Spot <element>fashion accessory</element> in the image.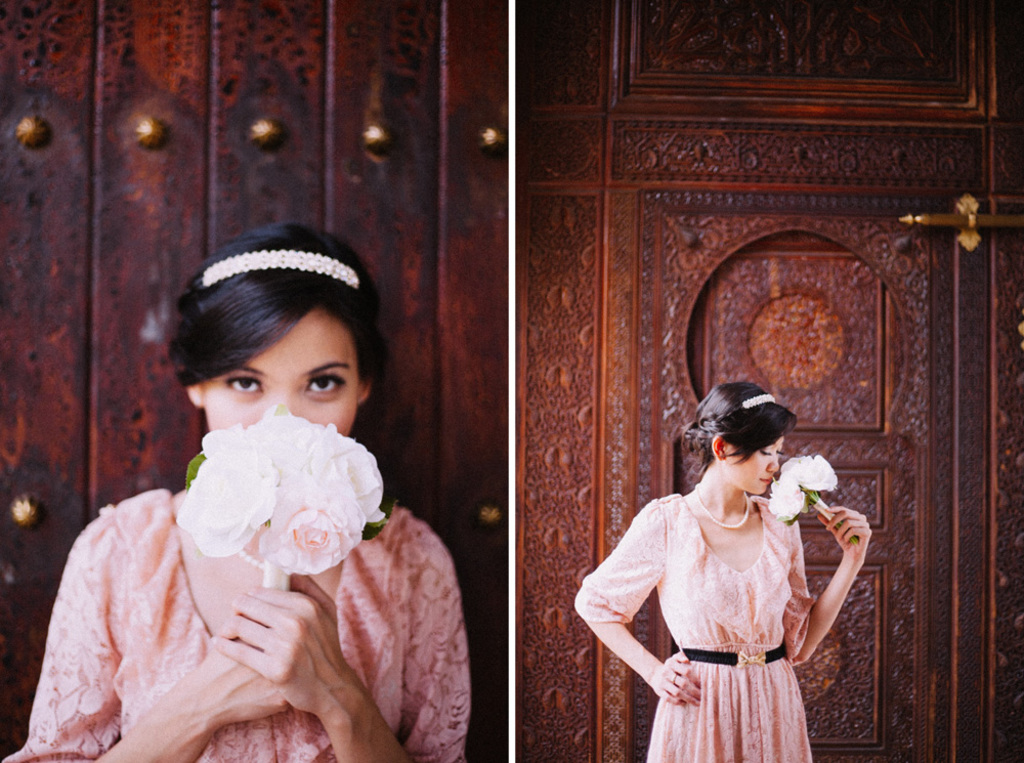
<element>fashion accessory</element> found at BBox(697, 479, 755, 534).
